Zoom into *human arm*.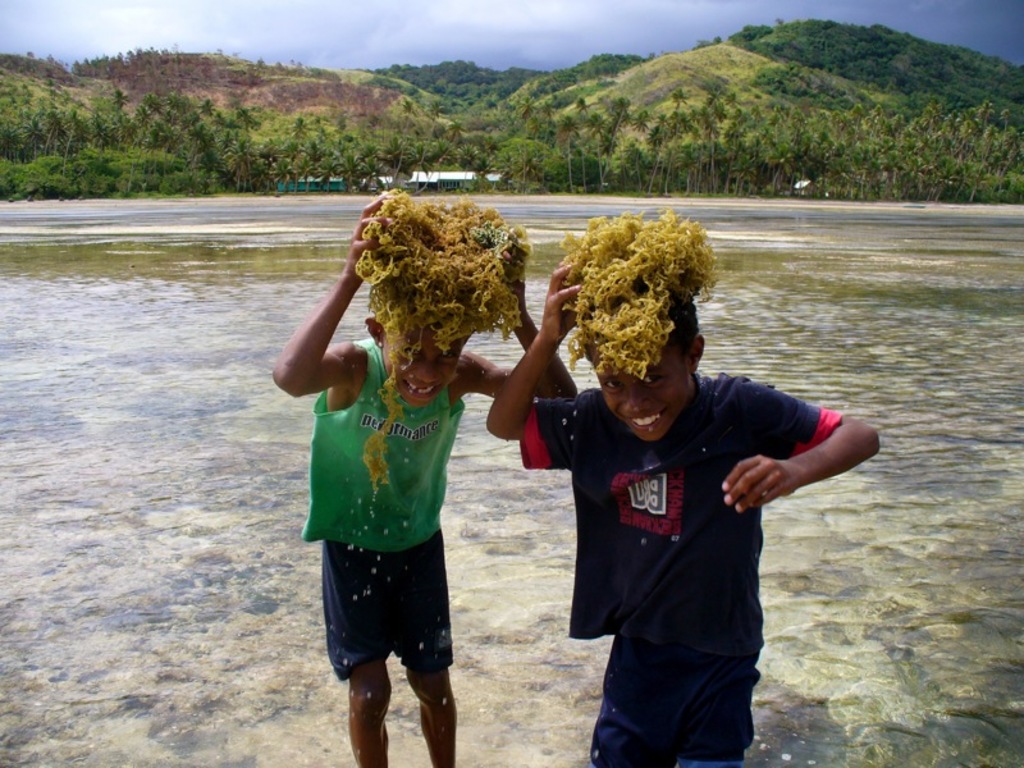
Zoom target: left=712, top=372, right=888, bottom=516.
